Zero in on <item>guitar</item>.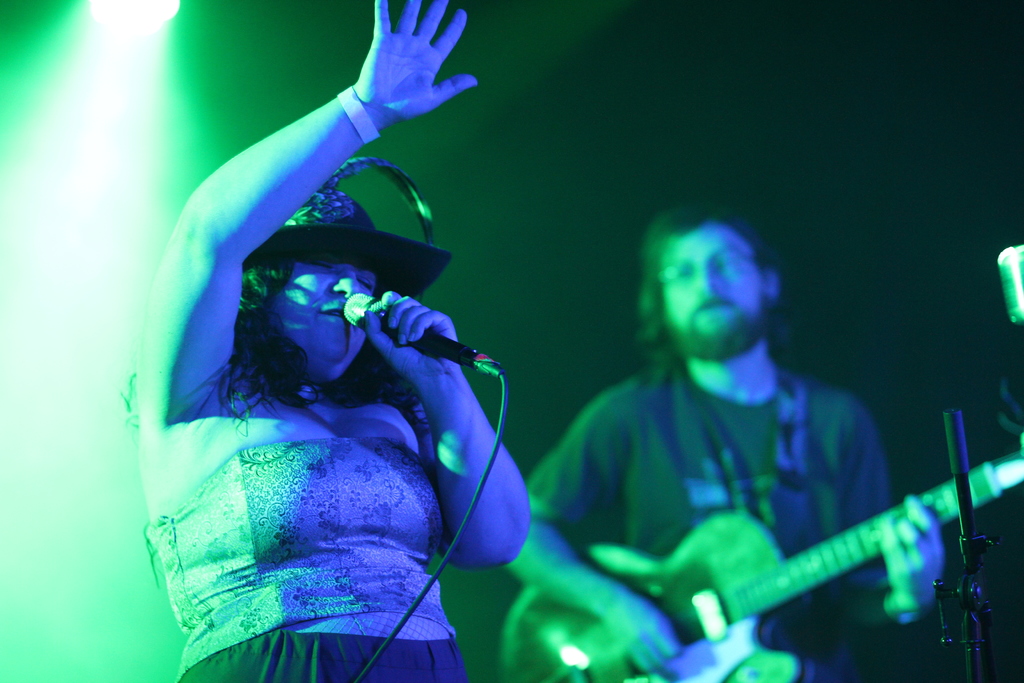
Zeroed in: box(527, 386, 969, 654).
